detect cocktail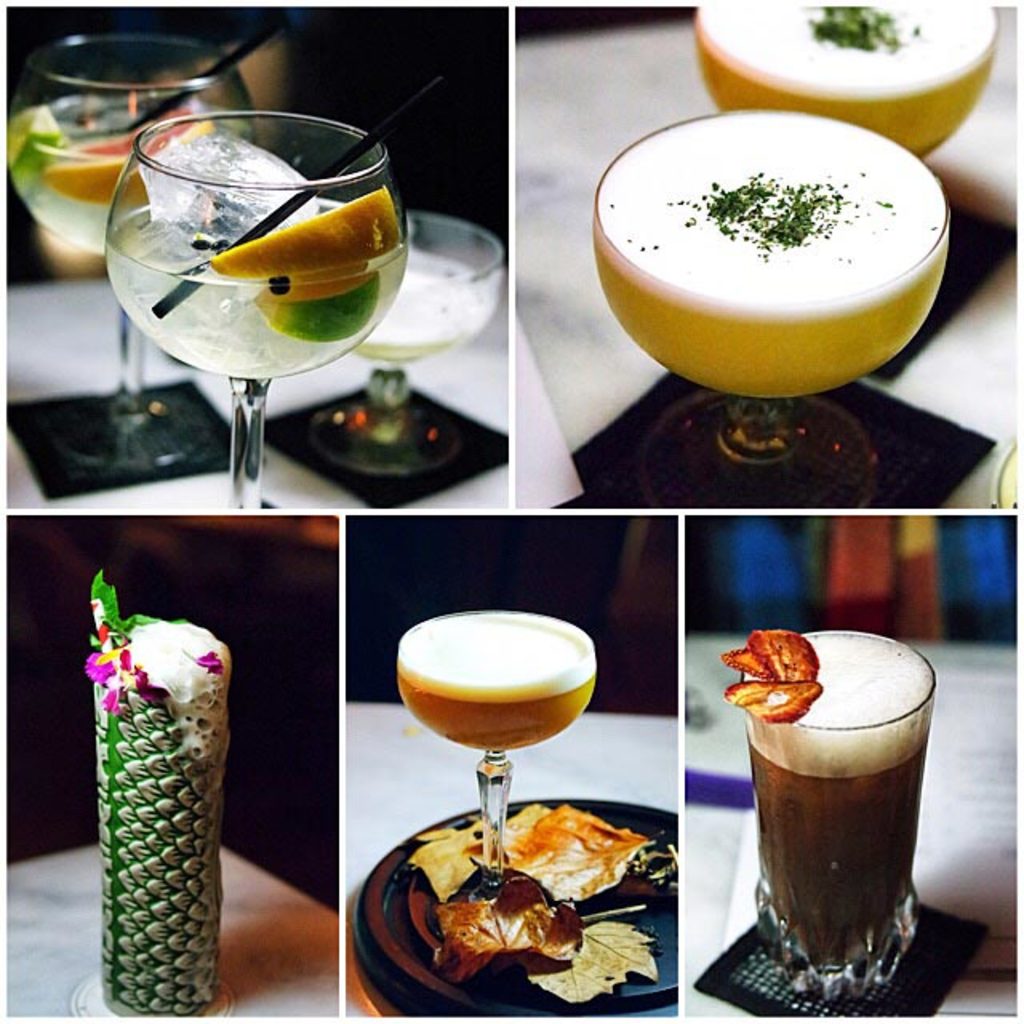
bbox=(717, 619, 934, 1002)
